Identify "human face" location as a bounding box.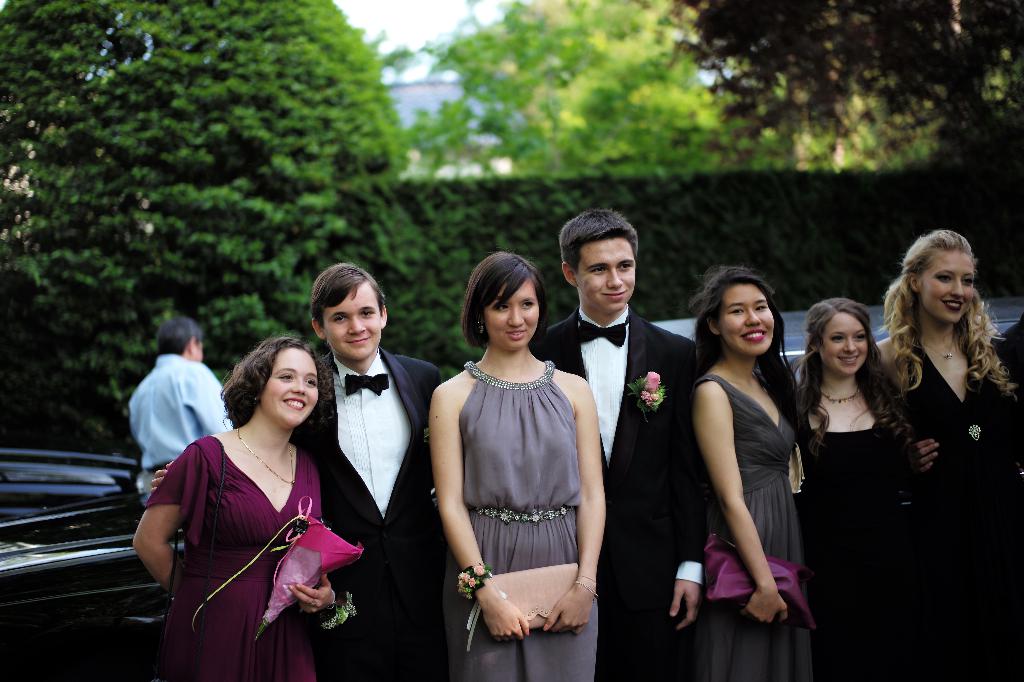
region(196, 340, 202, 361).
